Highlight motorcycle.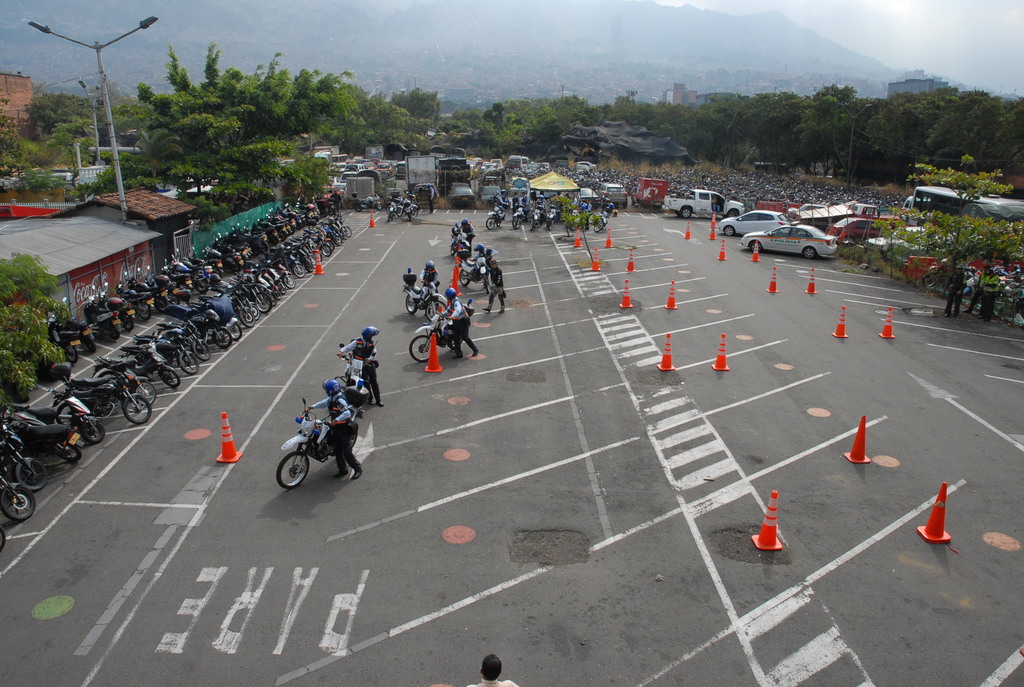
Highlighted region: box=[56, 362, 153, 427].
